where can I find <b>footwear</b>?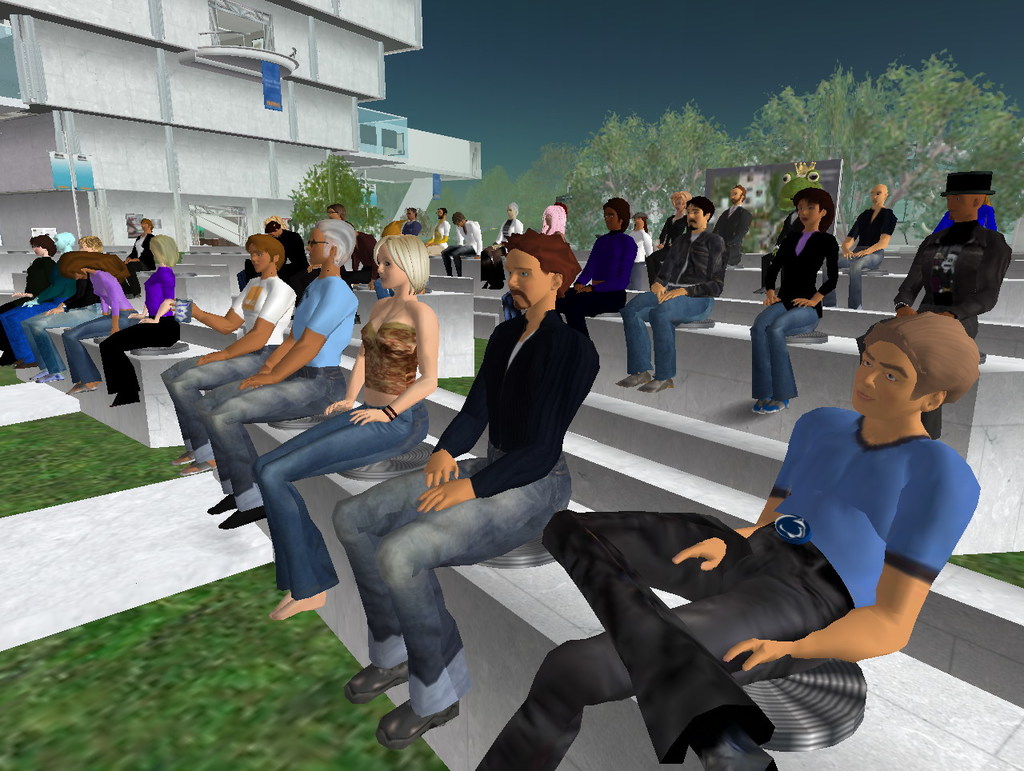
You can find it at bbox=[72, 380, 98, 400].
